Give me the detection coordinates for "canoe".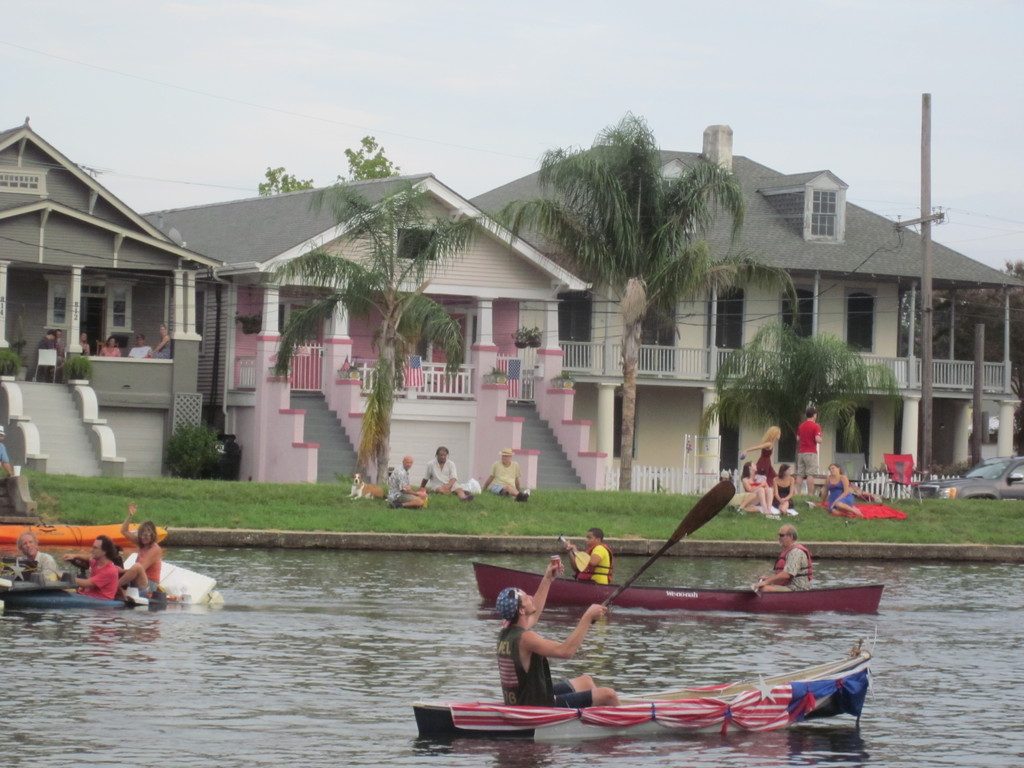
bbox=(414, 666, 868, 740).
